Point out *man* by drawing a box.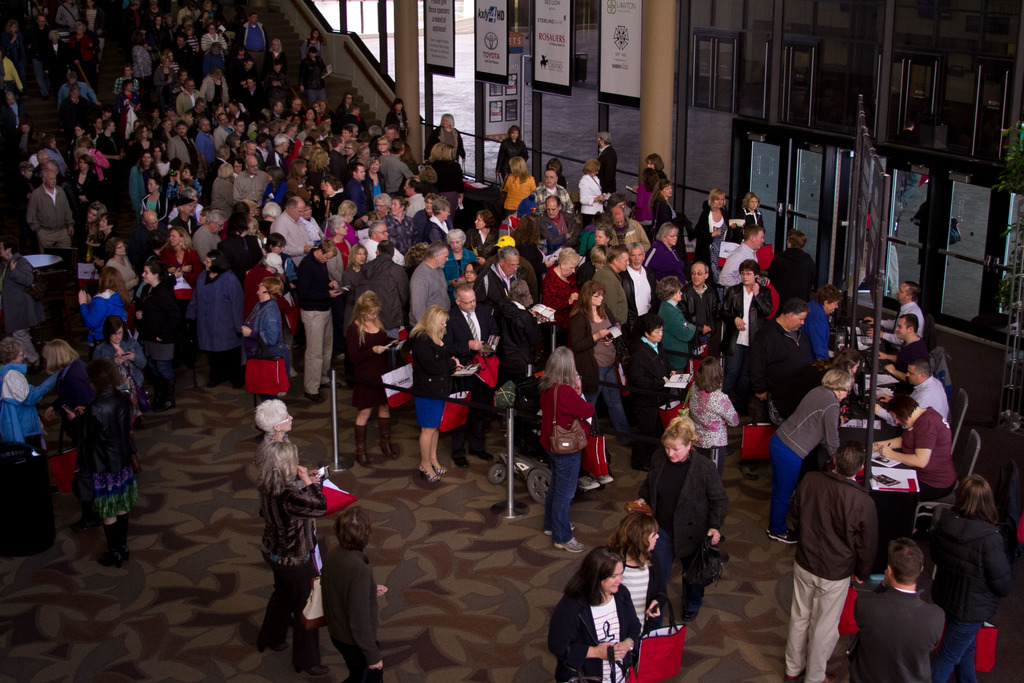
x1=280 y1=95 x2=307 y2=120.
